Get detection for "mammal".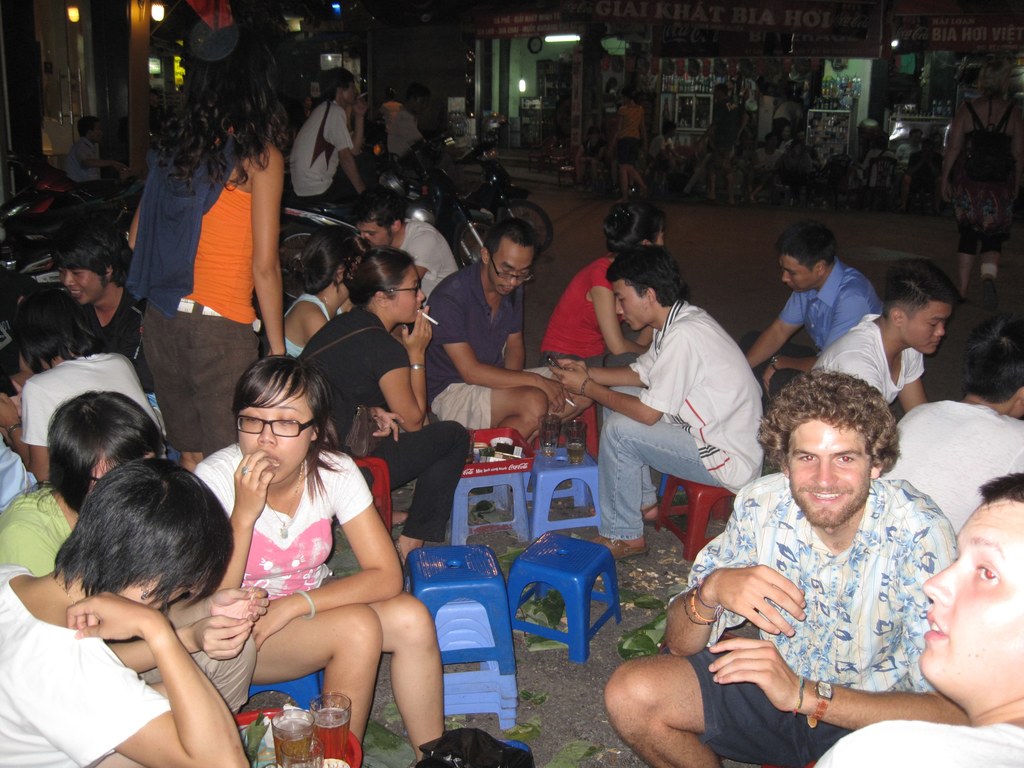
Detection: [0,287,169,483].
